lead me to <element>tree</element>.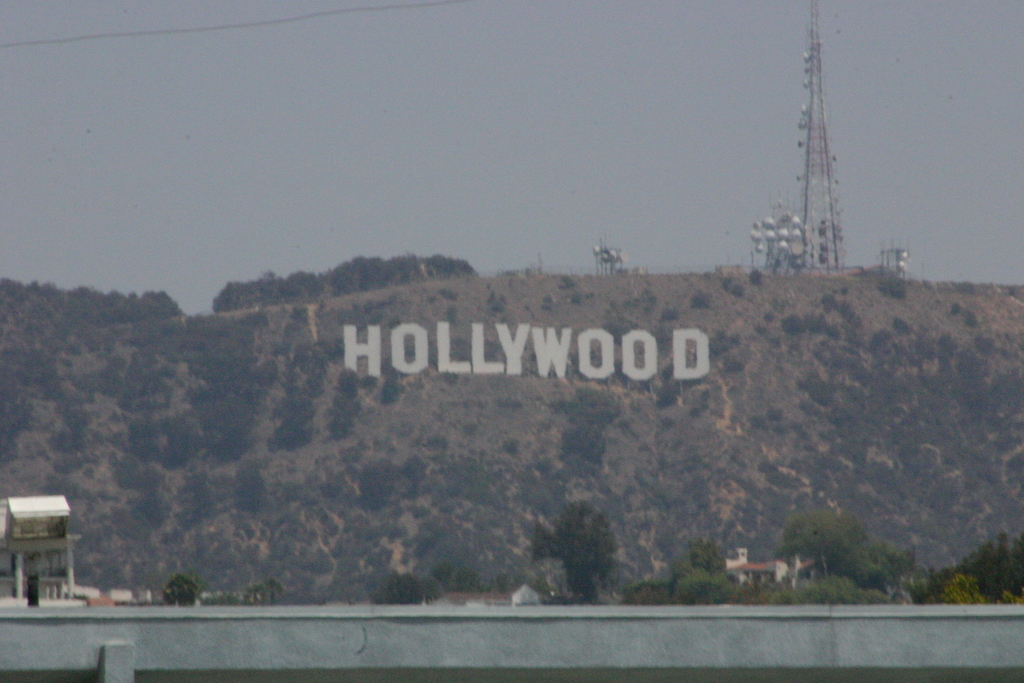
Lead to Rect(109, 438, 153, 488).
